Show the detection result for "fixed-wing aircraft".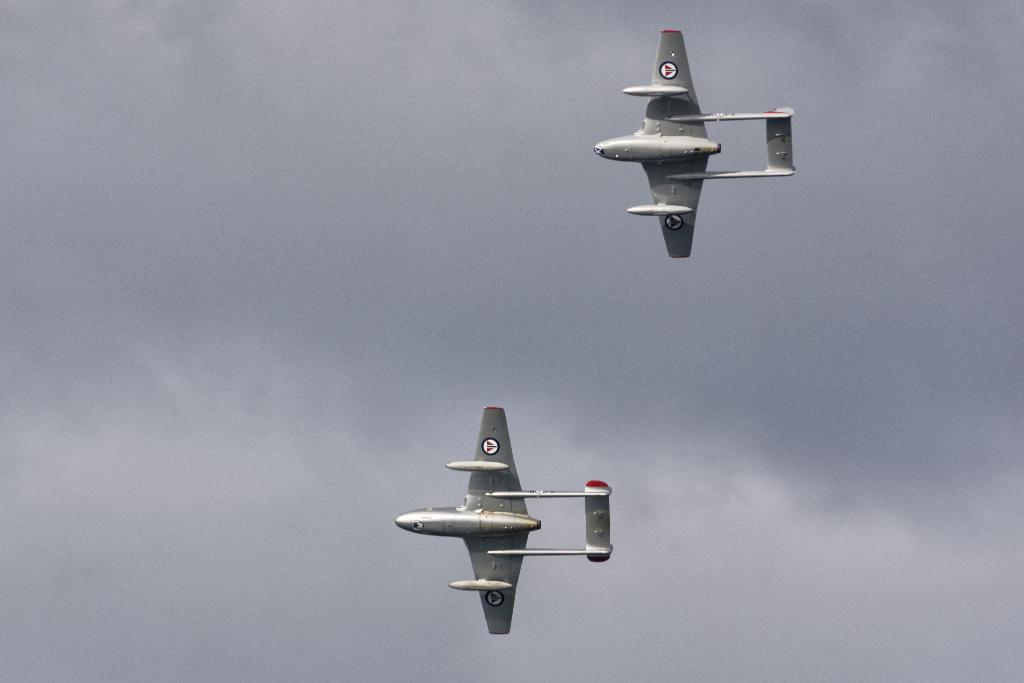
x1=393 y1=403 x2=616 y2=637.
